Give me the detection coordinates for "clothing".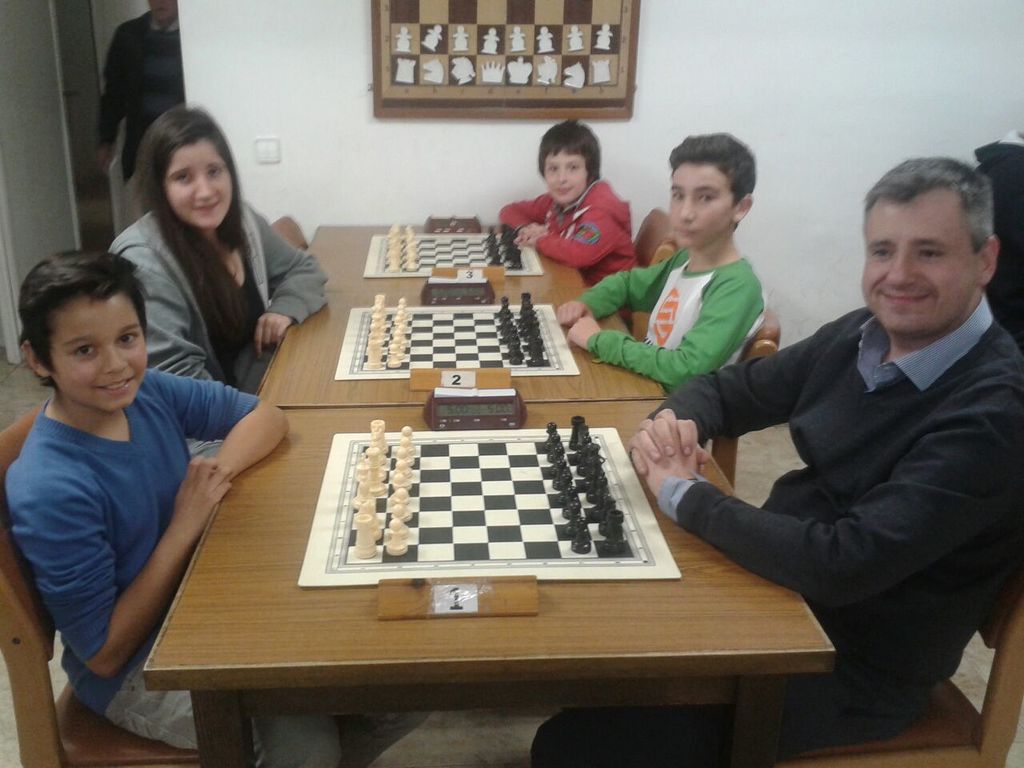
572 246 768 394.
